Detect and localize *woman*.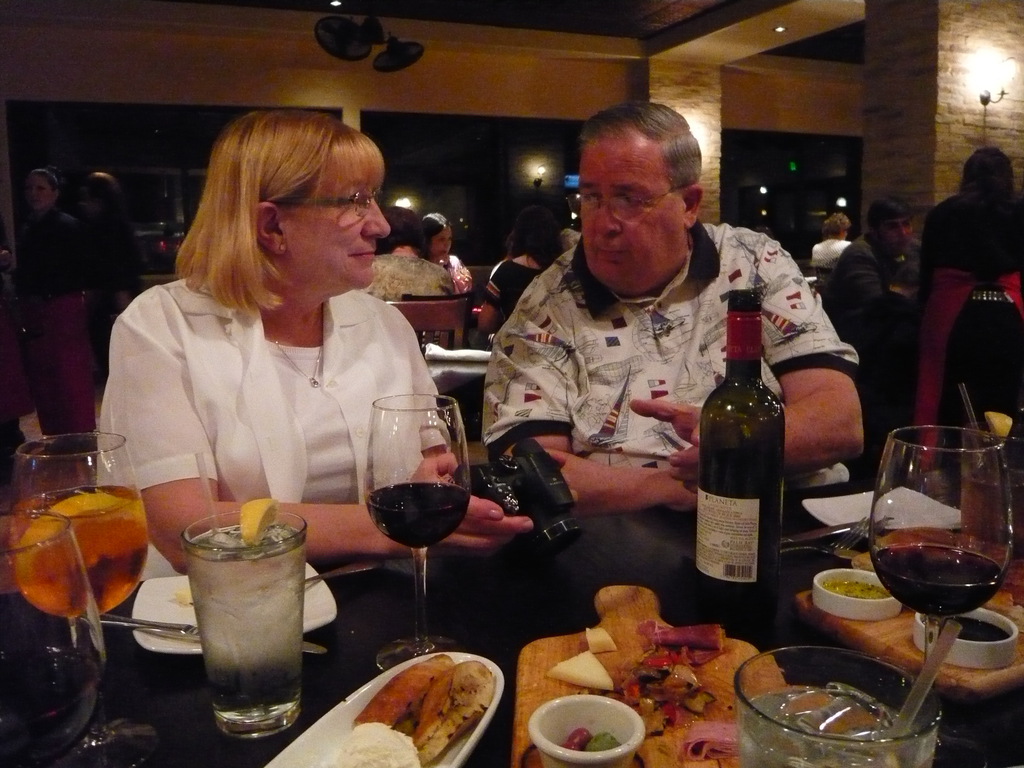
Localized at <region>358, 205, 453, 303</region>.
